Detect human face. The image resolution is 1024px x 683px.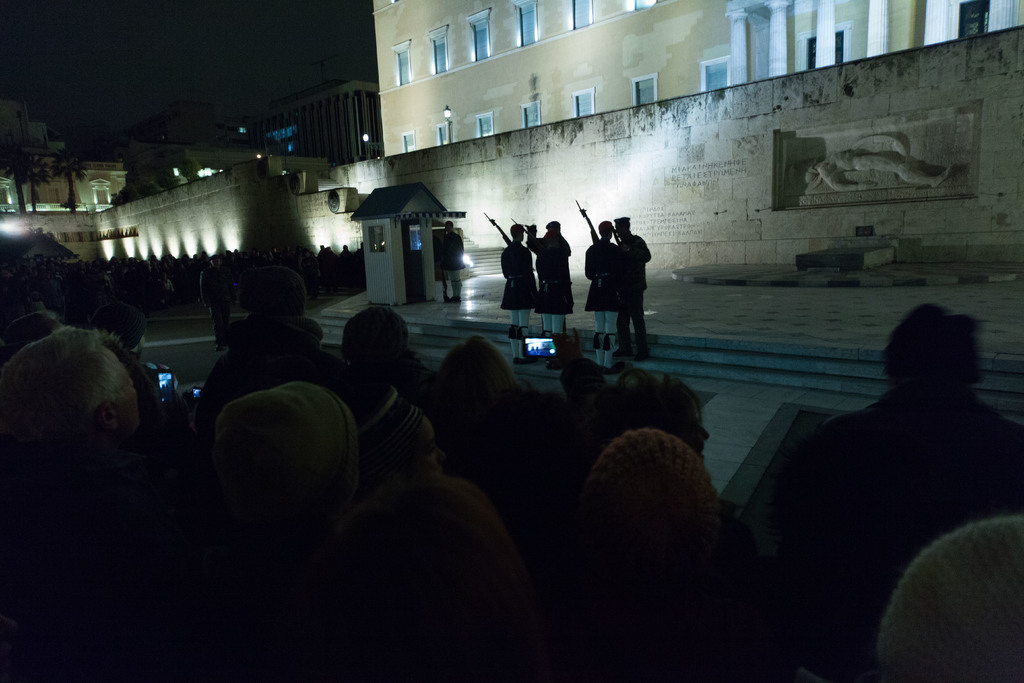
(left=120, top=374, right=140, bottom=431).
